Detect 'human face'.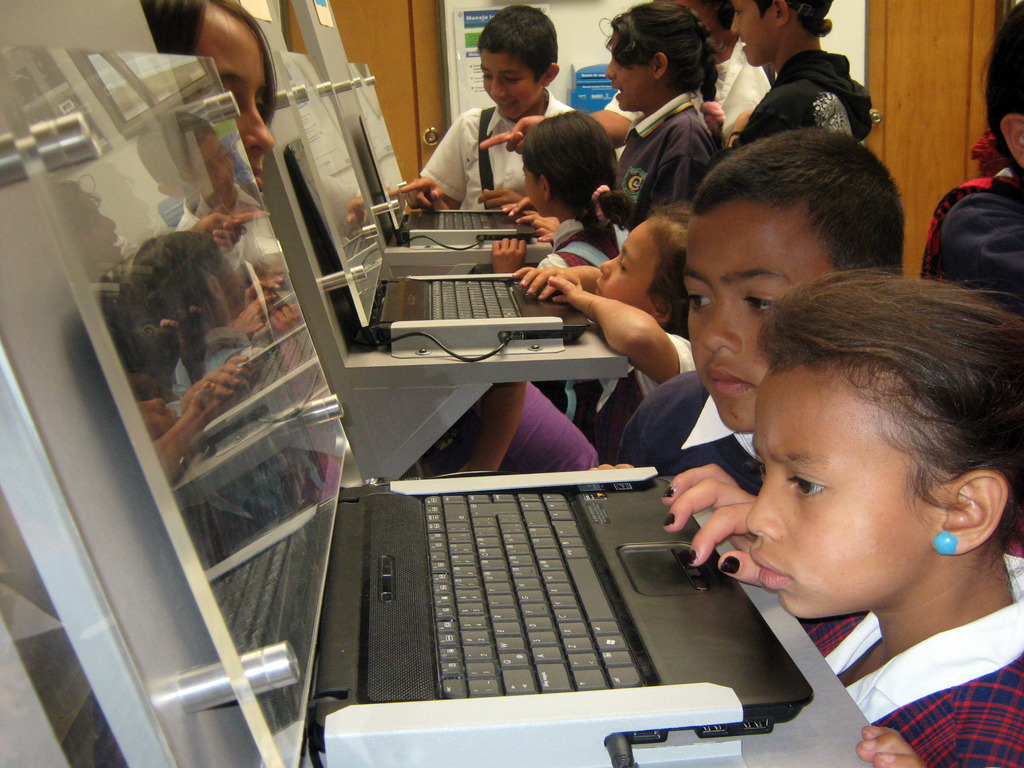
Detected at (x1=525, y1=166, x2=541, y2=217).
